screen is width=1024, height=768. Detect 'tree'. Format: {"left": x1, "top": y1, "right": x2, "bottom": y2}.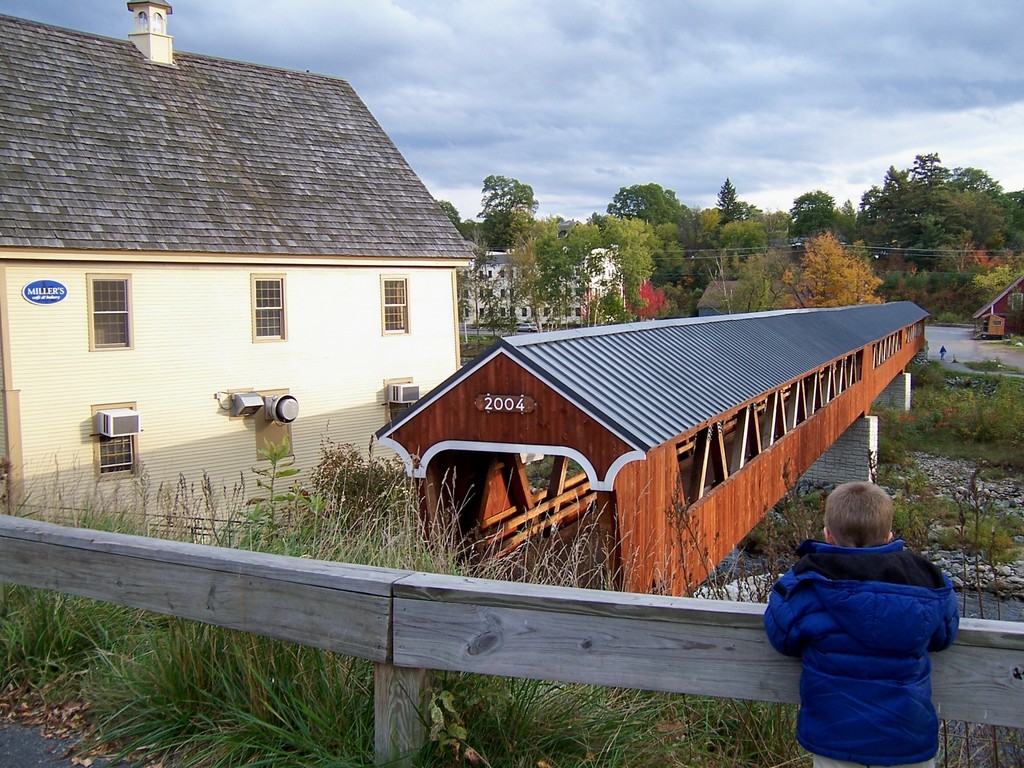
{"left": 852, "top": 148, "right": 1009, "bottom": 331}.
